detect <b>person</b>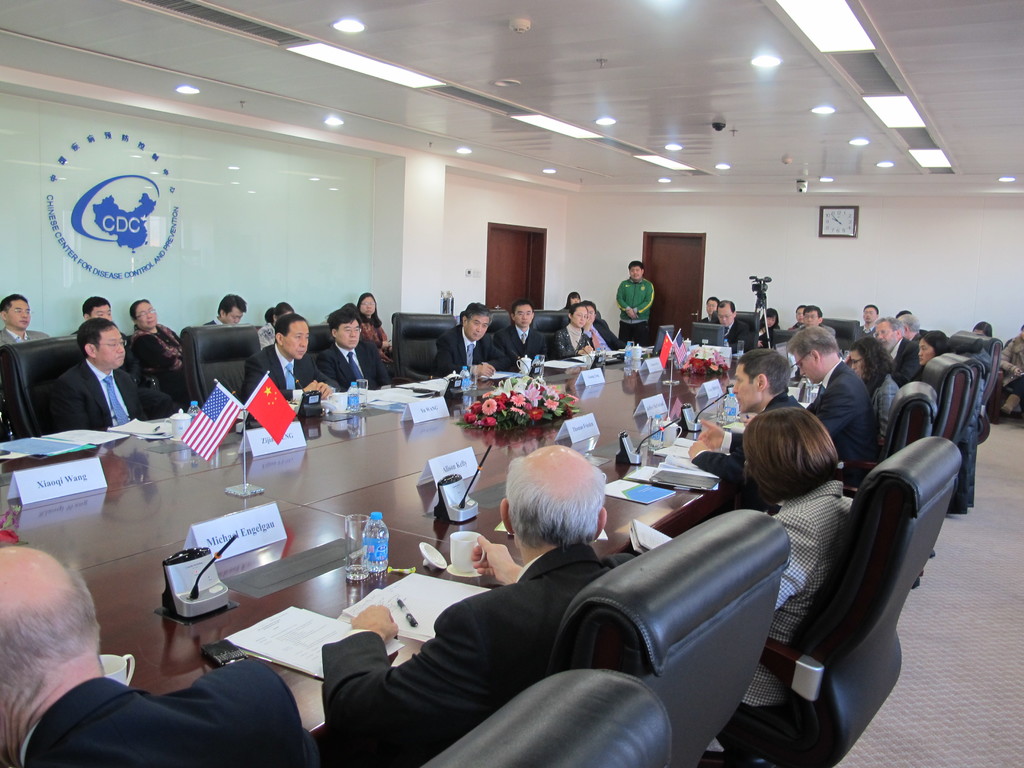
box(604, 404, 851, 767)
